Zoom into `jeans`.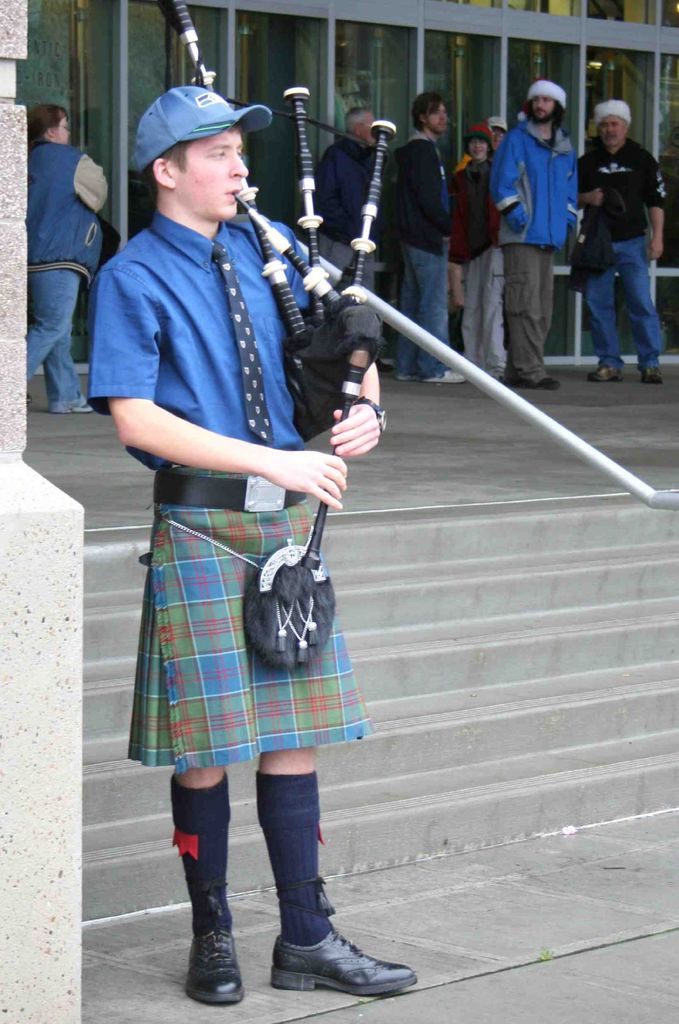
Zoom target: region(391, 244, 447, 376).
